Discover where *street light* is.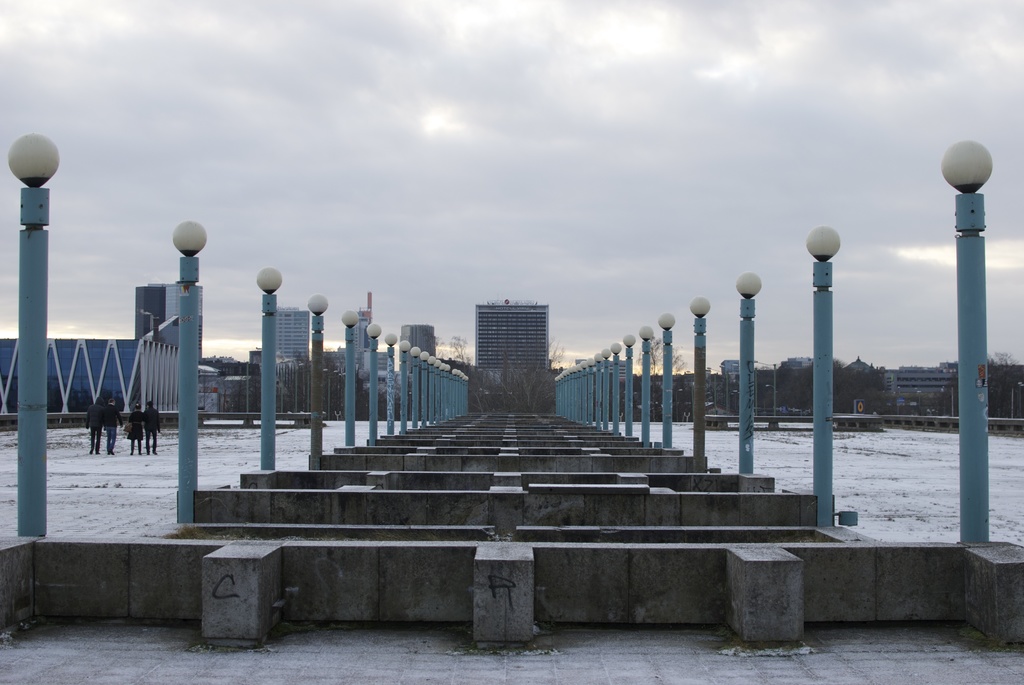
Discovered at 343:310:360:446.
